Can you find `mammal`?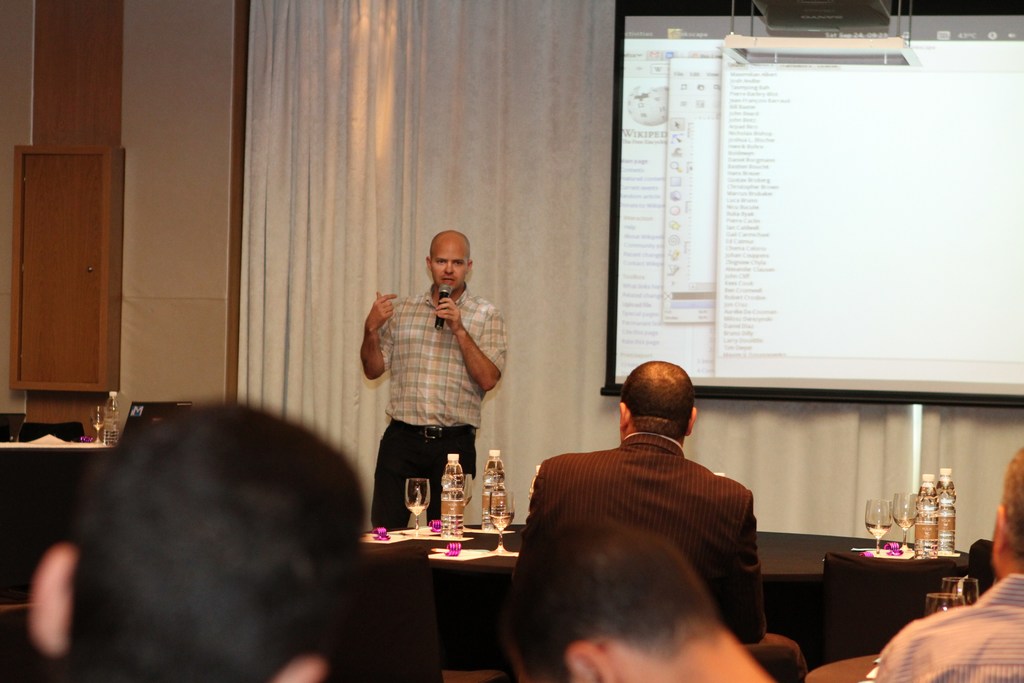
Yes, bounding box: crop(500, 512, 770, 682).
